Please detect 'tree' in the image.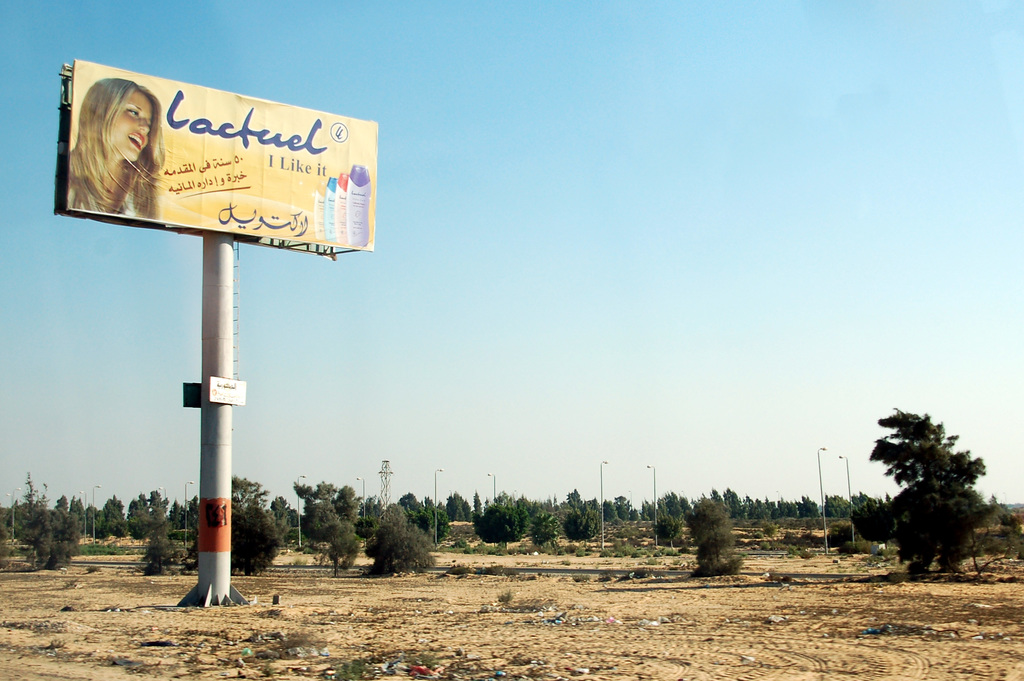
detection(842, 403, 996, 580).
